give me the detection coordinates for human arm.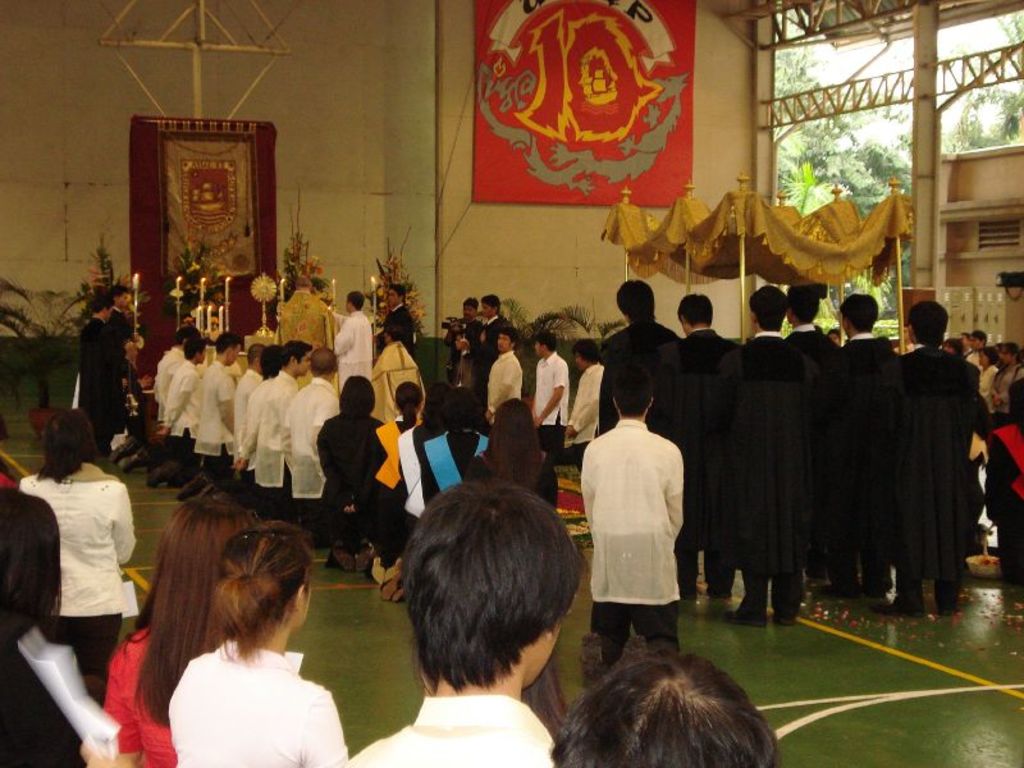
(x1=375, y1=431, x2=385, y2=483).
